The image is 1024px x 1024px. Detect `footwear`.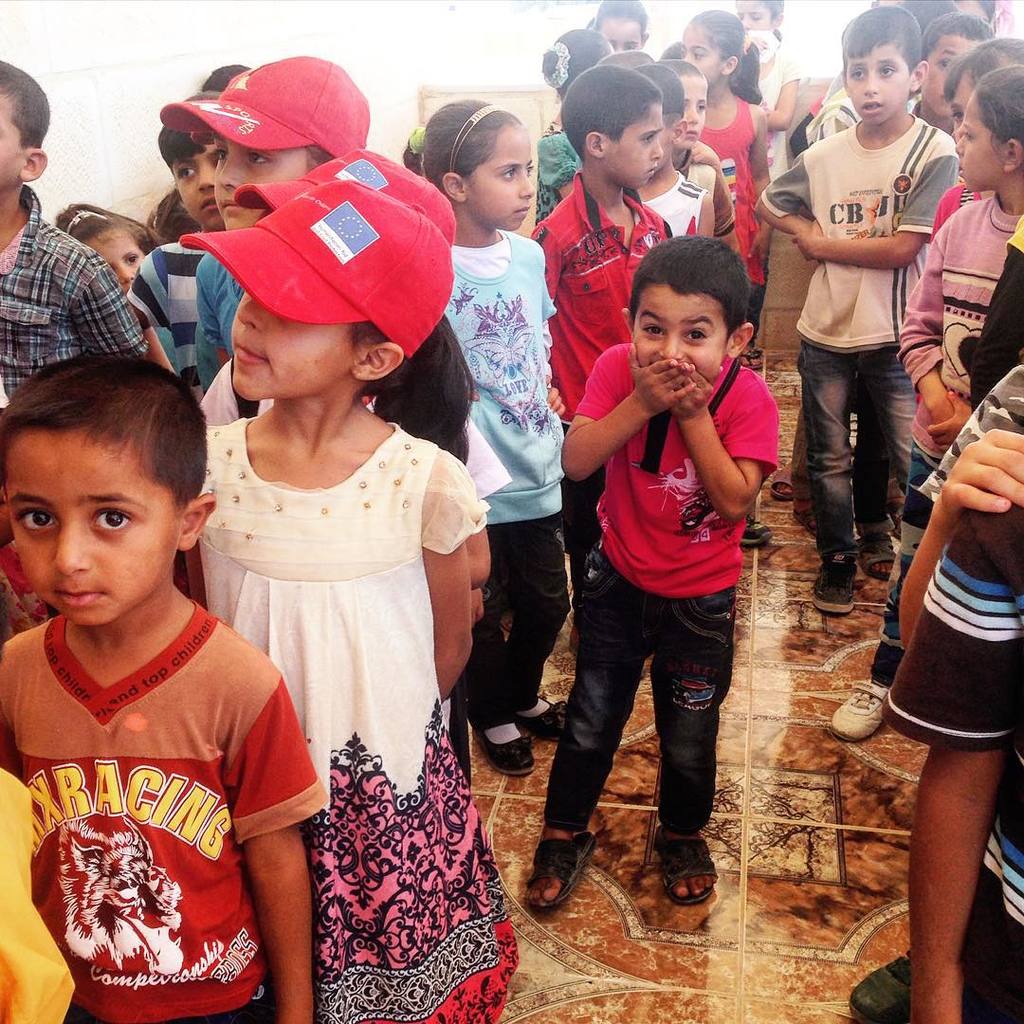
Detection: bbox=(807, 550, 858, 615).
